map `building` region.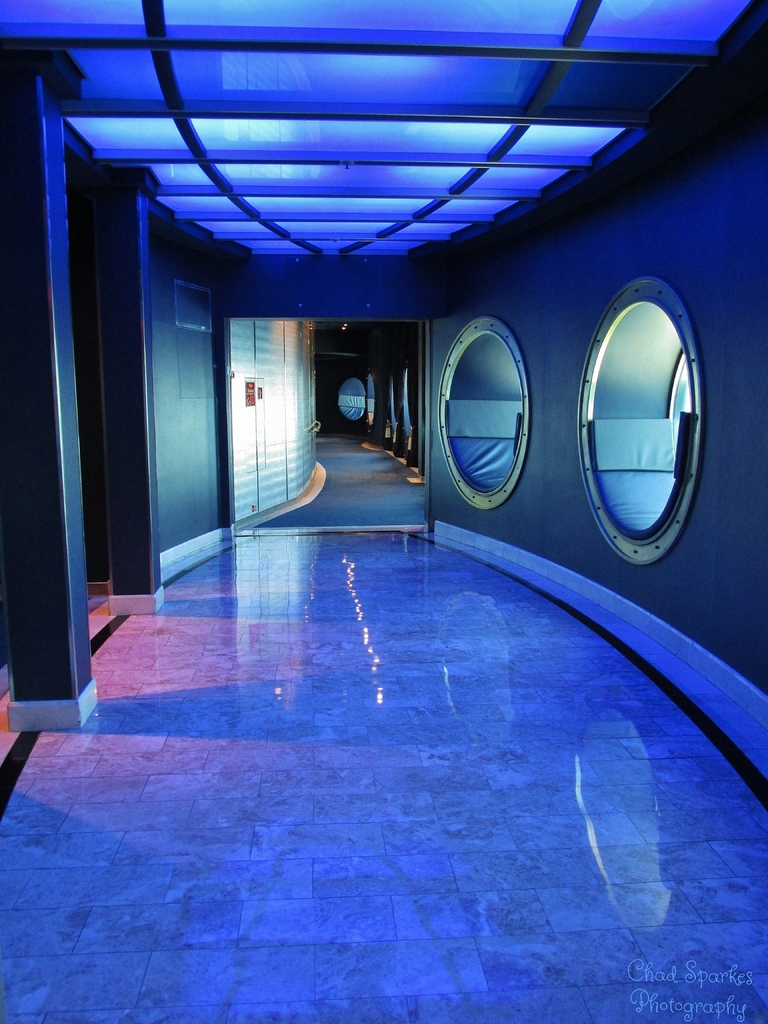
Mapped to (x1=0, y1=0, x2=767, y2=1023).
